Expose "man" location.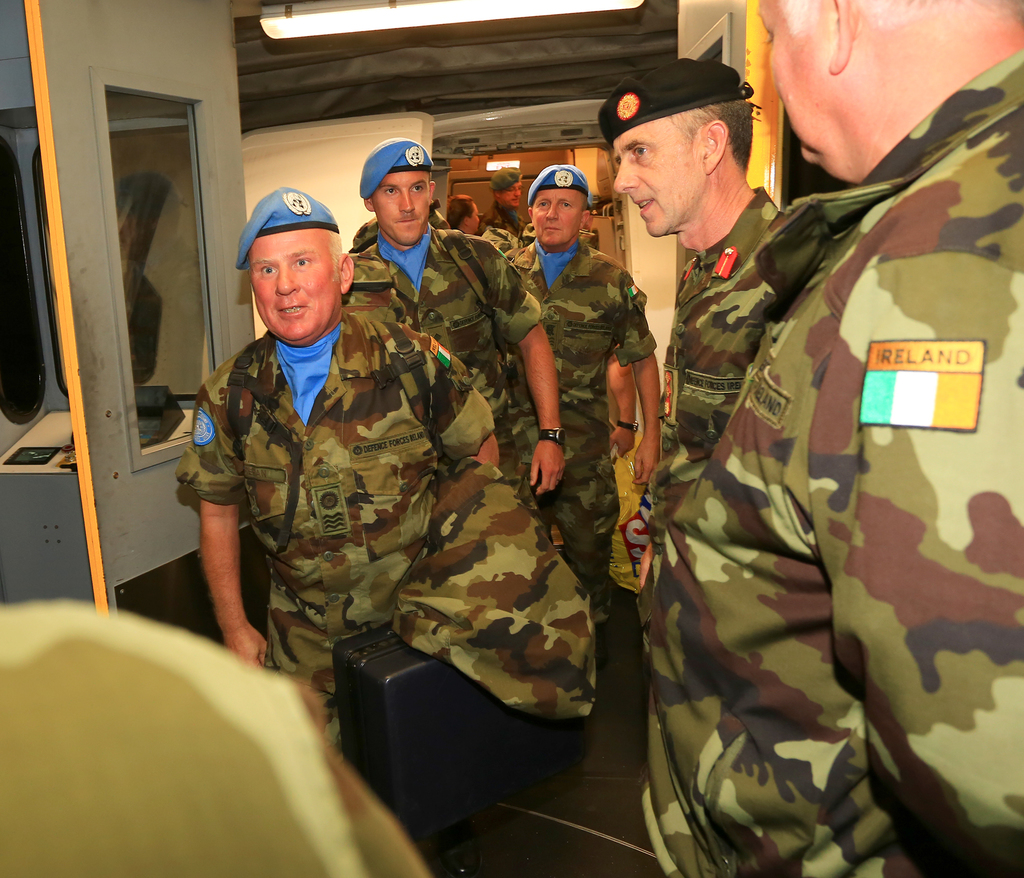
Exposed at detection(495, 163, 659, 669).
